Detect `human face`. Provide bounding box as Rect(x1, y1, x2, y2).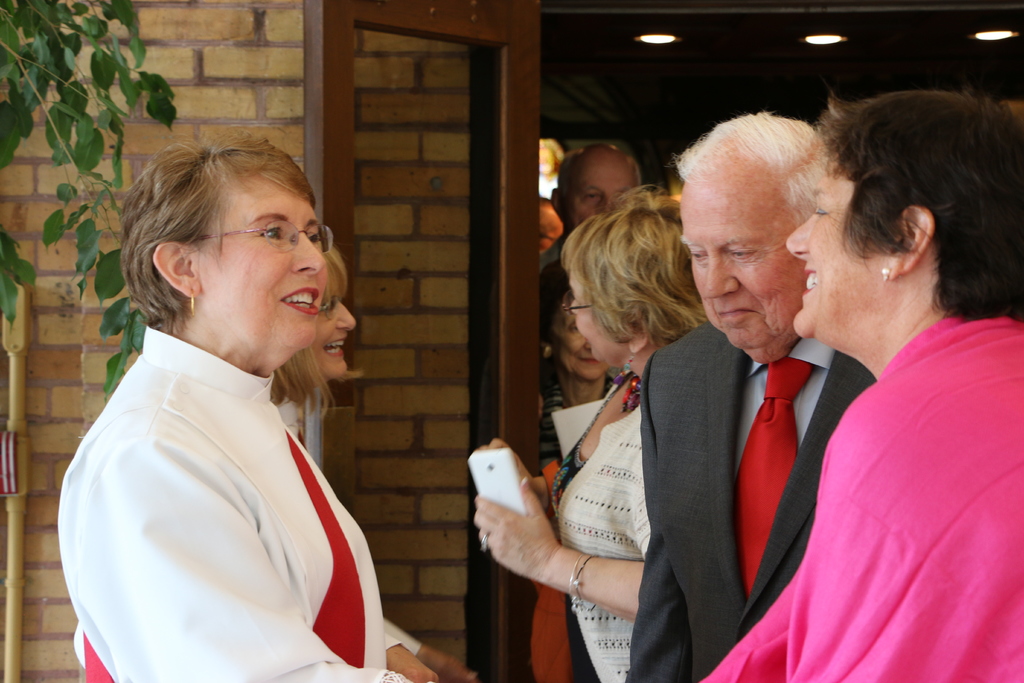
Rect(202, 175, 326, 343).
